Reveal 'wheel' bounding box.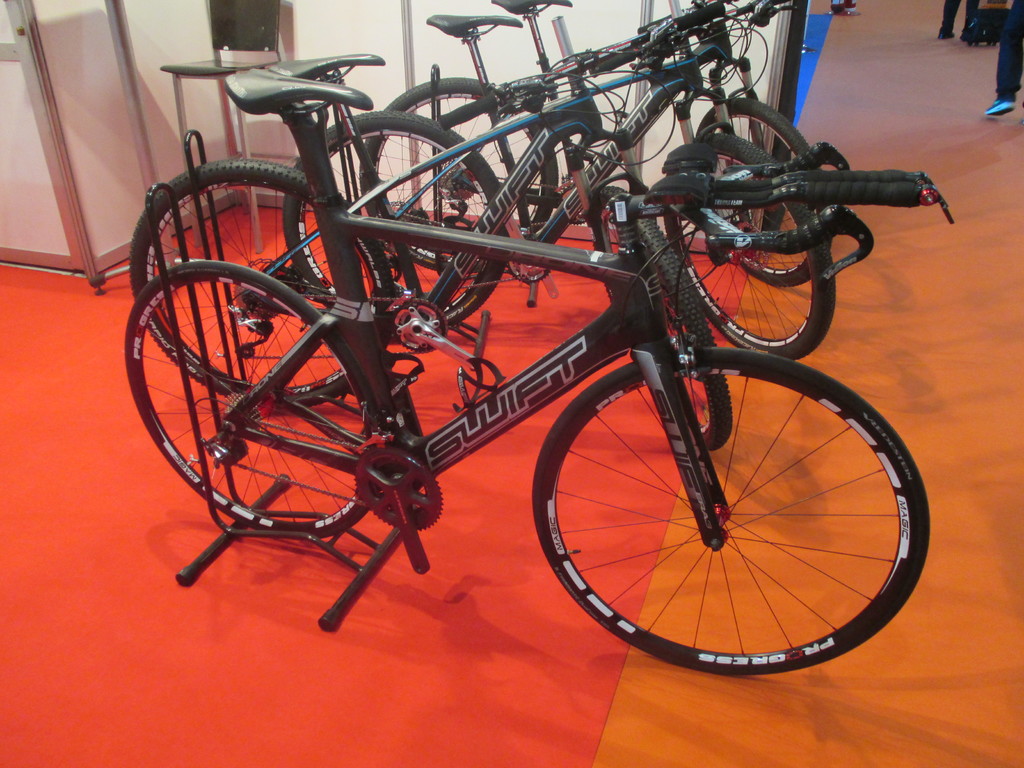
Revealed: bbox=[692, 90, 837, 289].
